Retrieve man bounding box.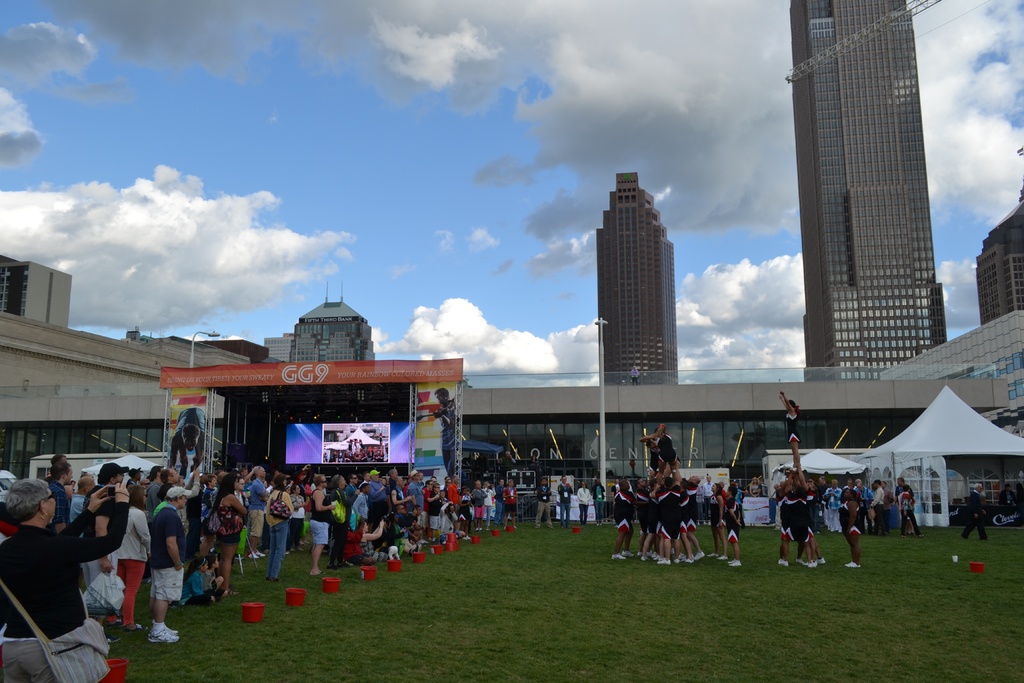
Bounding box: rect(171, 407, 206, 477).
